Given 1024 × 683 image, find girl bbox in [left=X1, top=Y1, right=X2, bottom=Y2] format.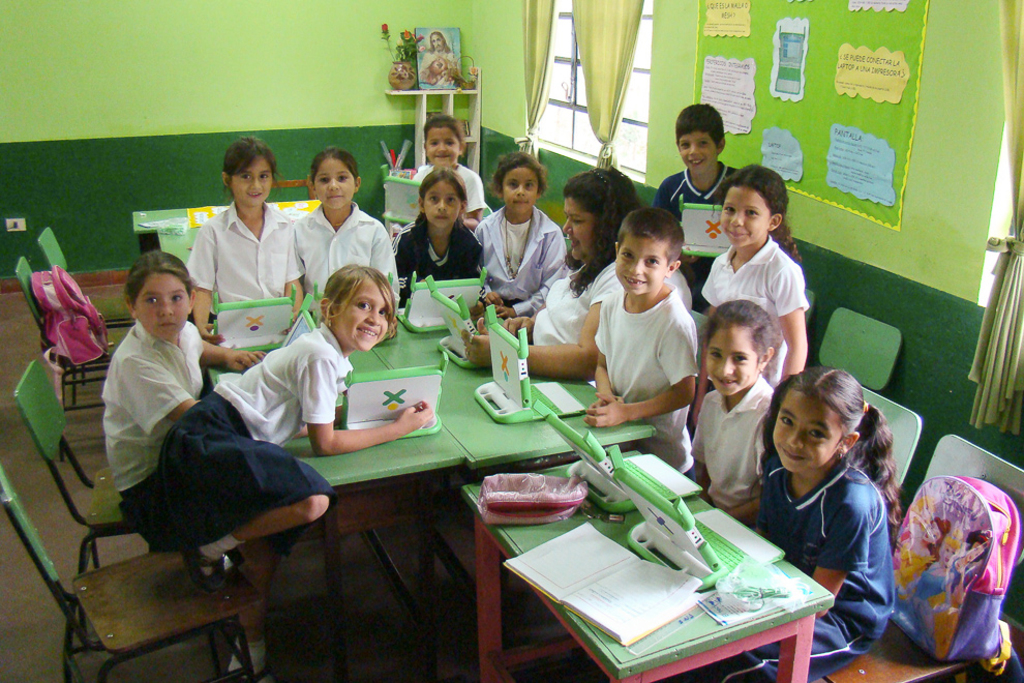
[left=464, top=161, right=562, bottom=299].
